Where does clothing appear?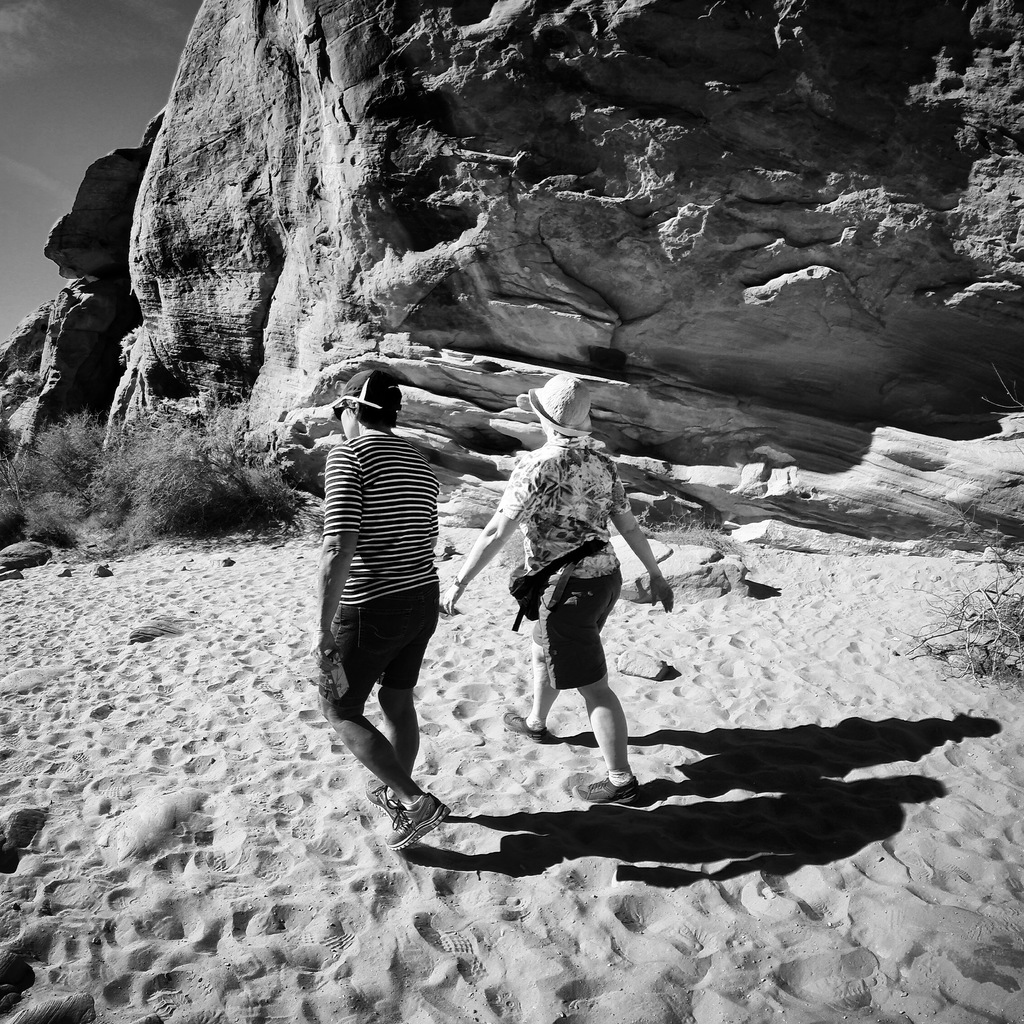
Appears at 317:356:471:769.
